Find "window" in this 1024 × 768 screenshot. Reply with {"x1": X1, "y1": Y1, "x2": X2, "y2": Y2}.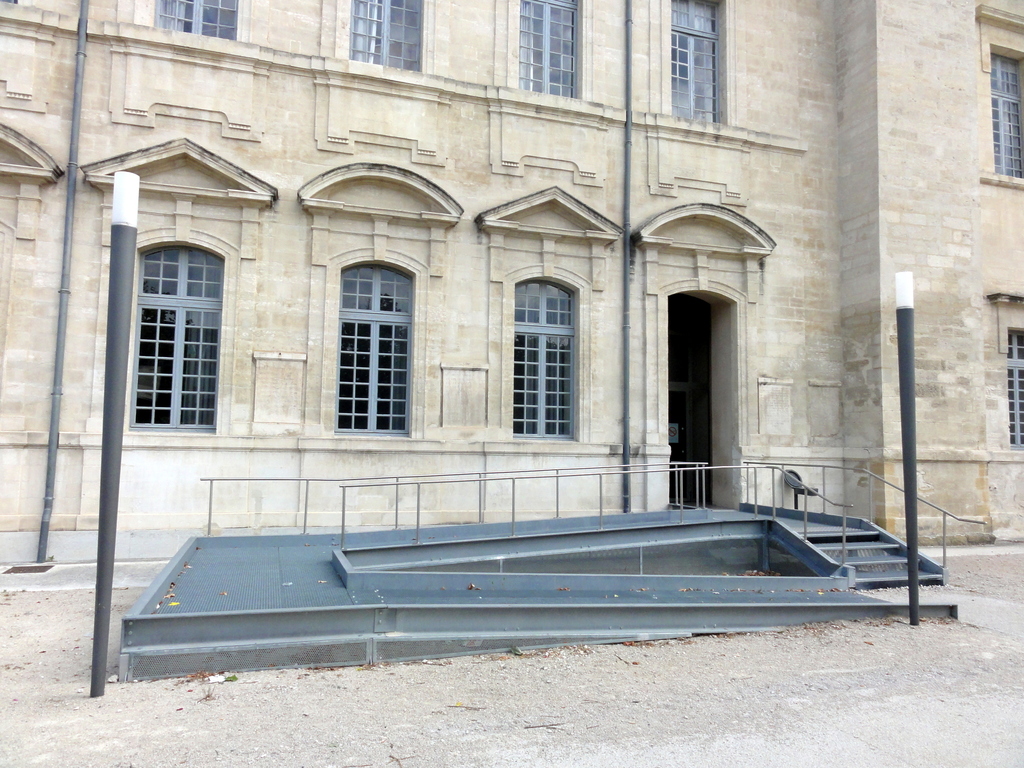
{"x1": 991, "y1": 54, "x2": 1023, "y2": 182}.
